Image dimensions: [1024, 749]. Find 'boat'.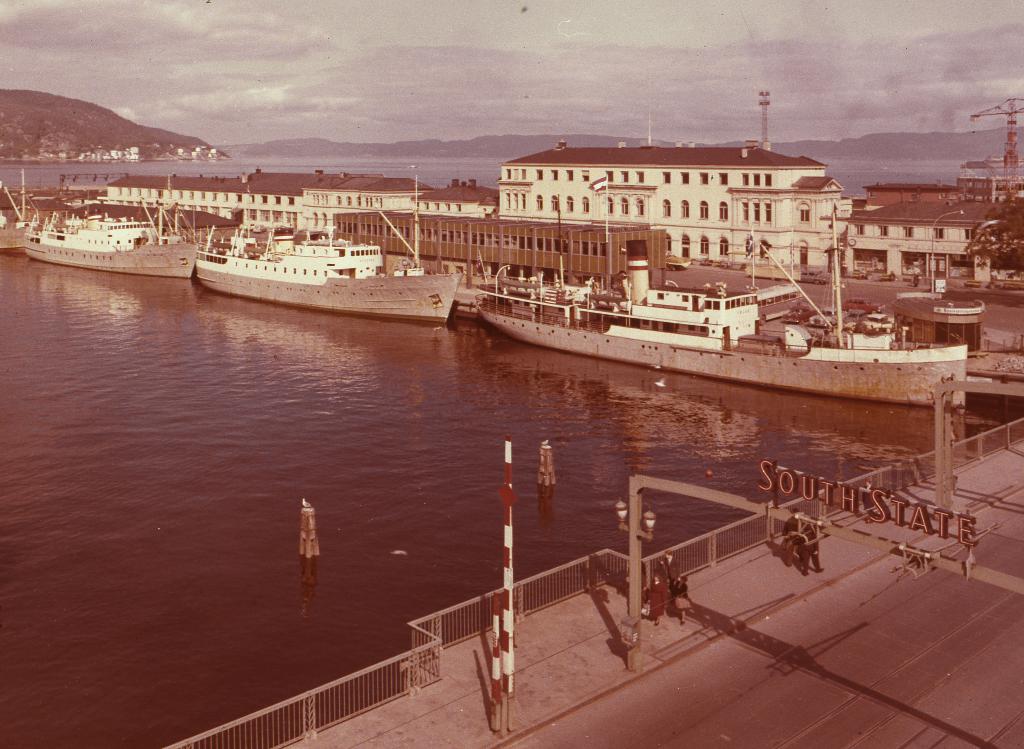
467:198:976:415.
